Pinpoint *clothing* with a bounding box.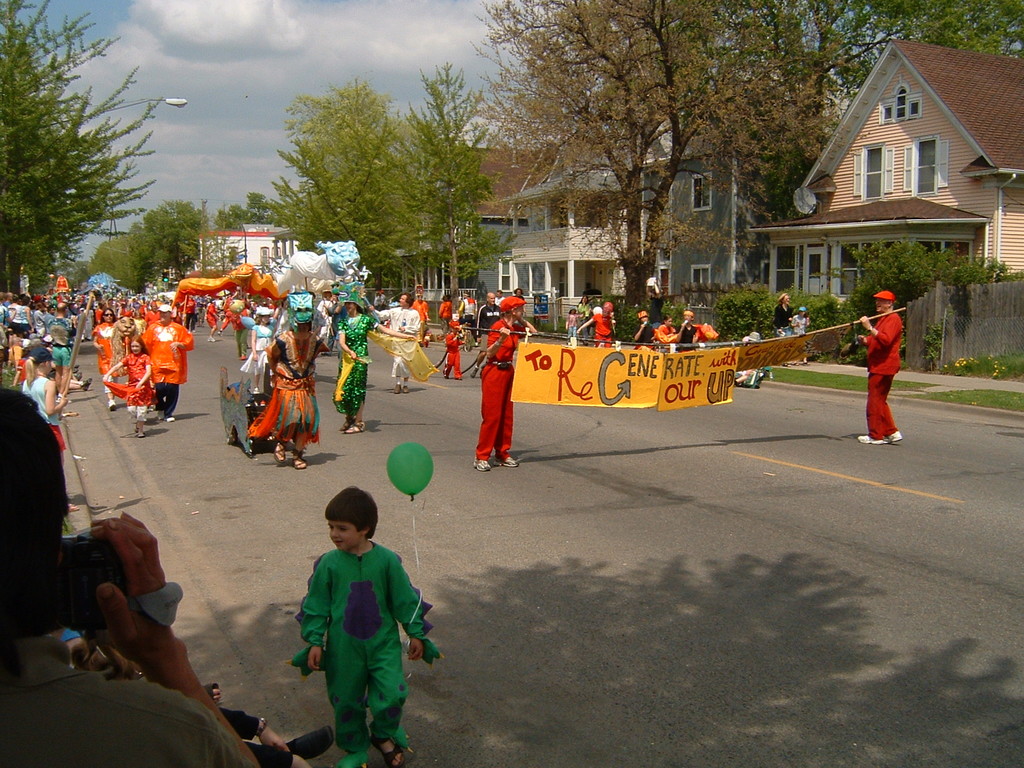
Rect(791, 314, 807, 337).
